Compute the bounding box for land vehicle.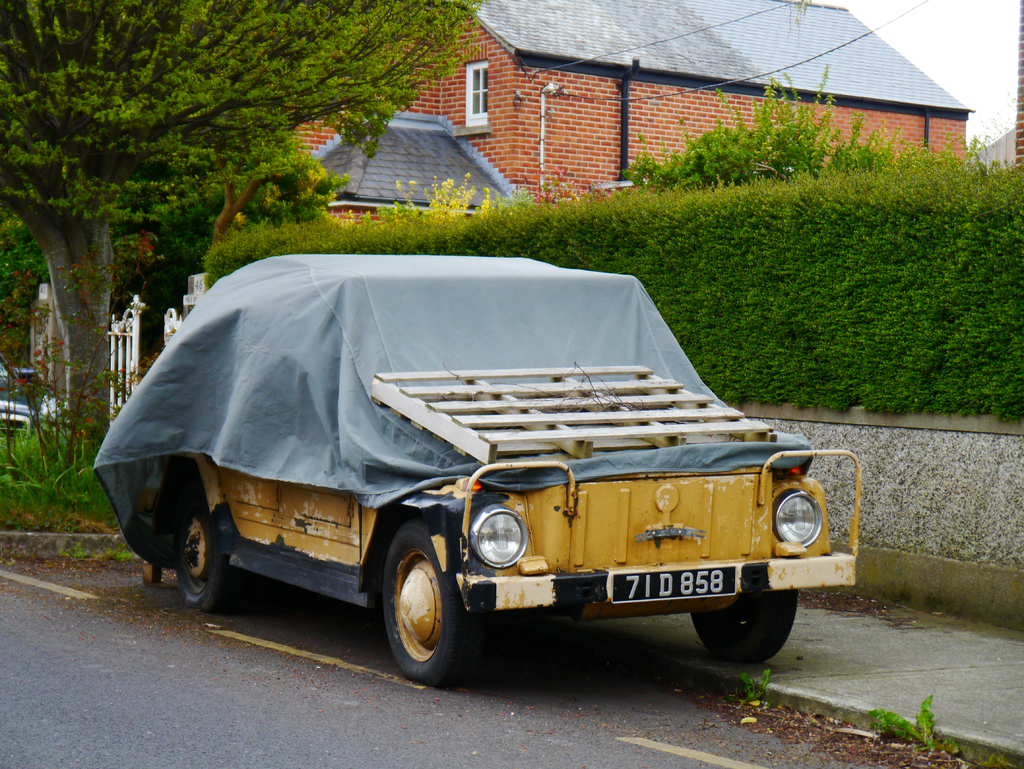
108 234 835 699.
